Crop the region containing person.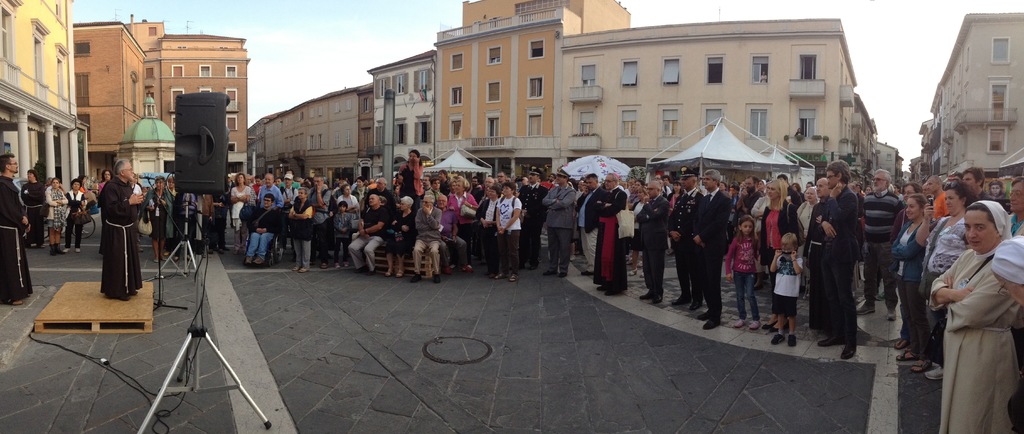
Crop region: (left=537, top=171, right=576, bottom=279).
